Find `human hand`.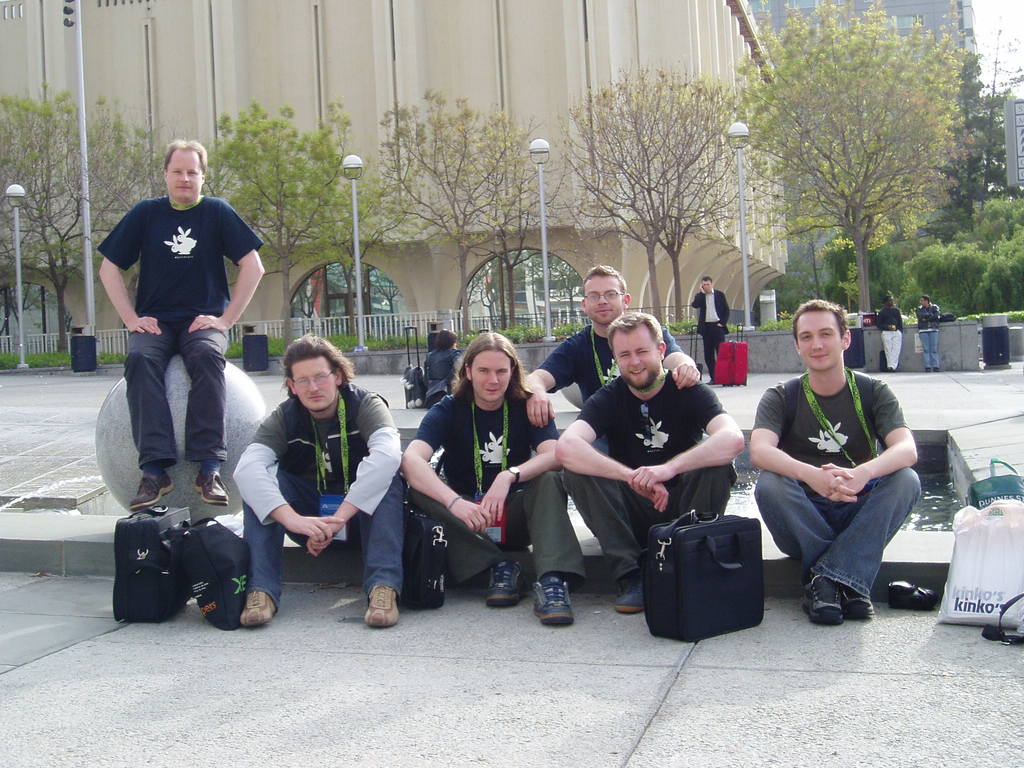
region(124, 314, 163, 336).
